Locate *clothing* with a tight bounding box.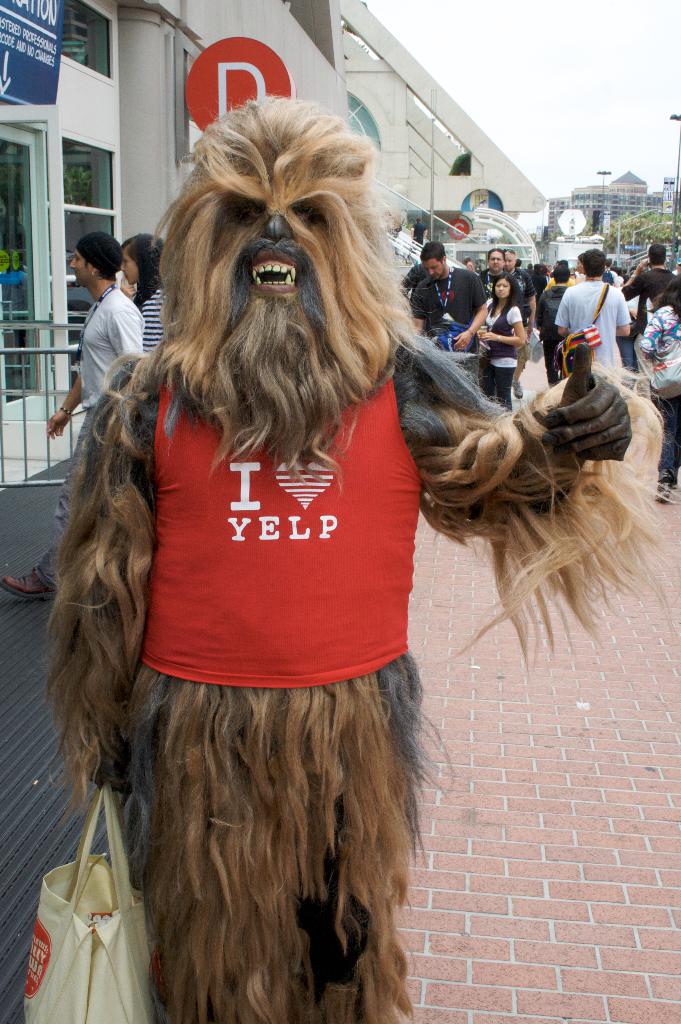
{"x1": 398, "y1": 260, "x2": 429, "y2": 294}.
